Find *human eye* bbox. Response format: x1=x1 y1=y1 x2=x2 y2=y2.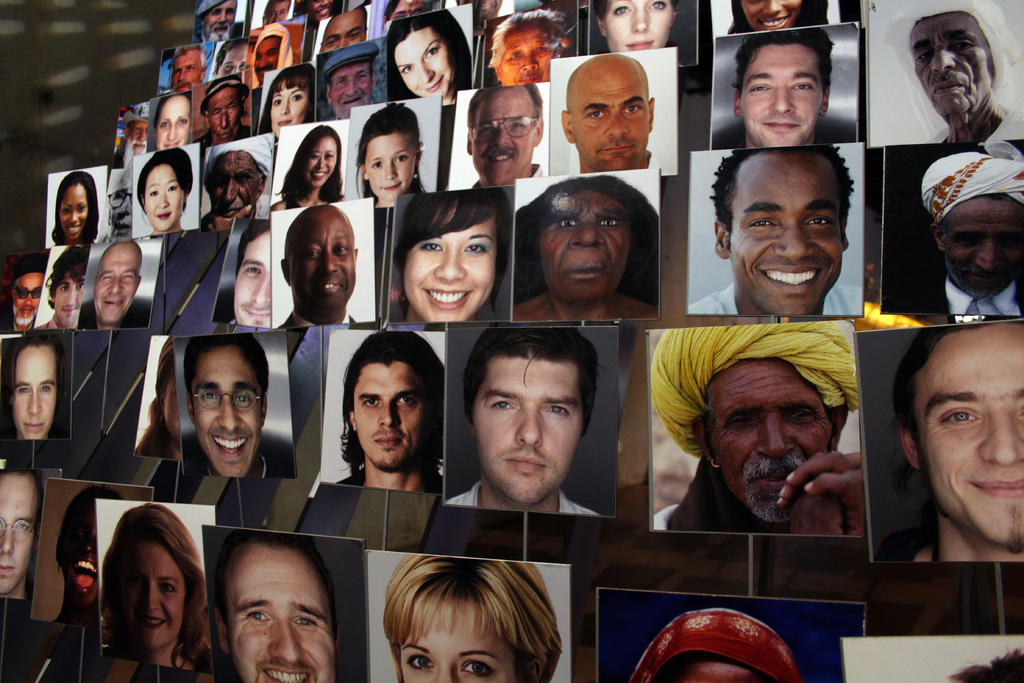
x1=536 y1=44 x2=550 y2=54.
